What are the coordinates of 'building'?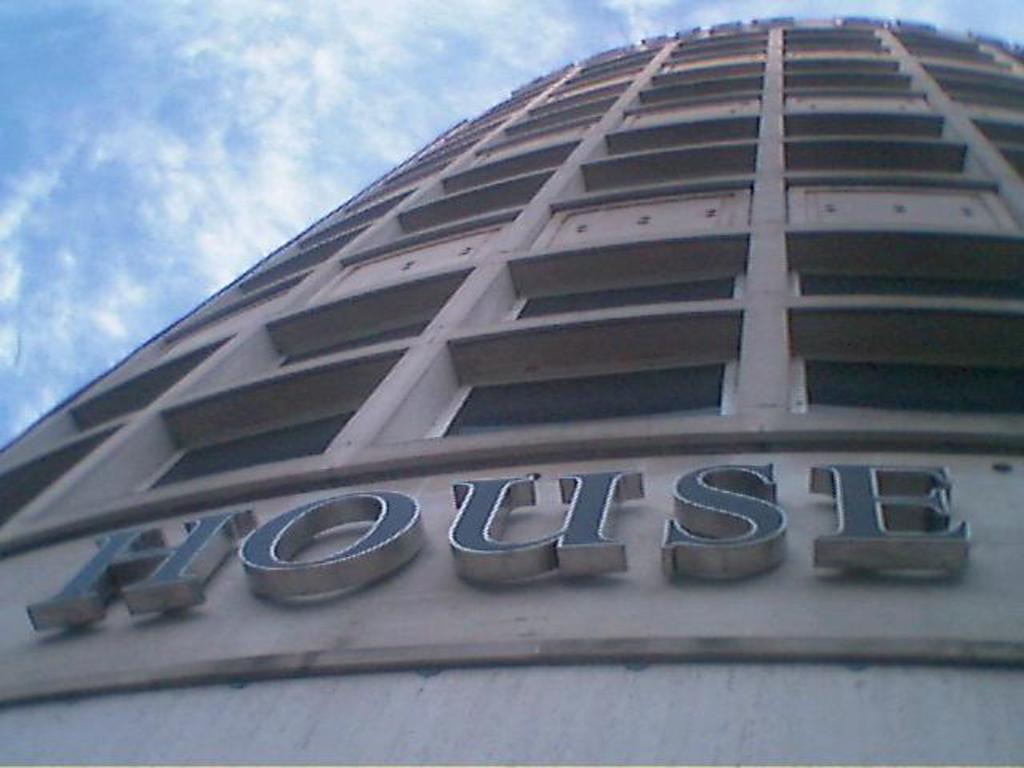
locate(0, 16, 1019, 766).
